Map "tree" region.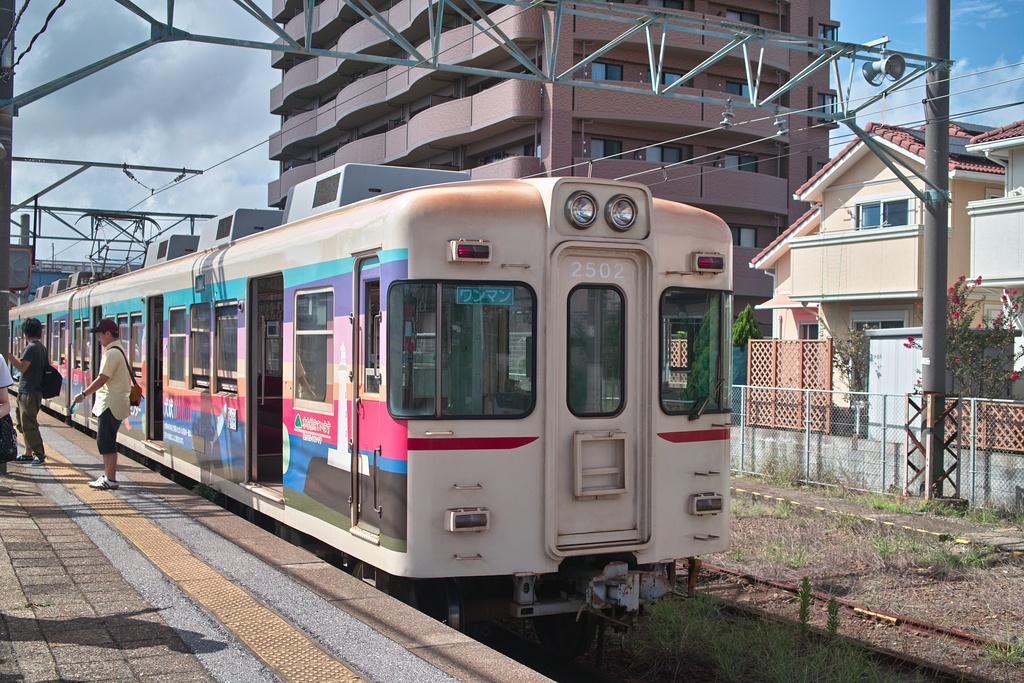
Mapped to (x1=727, y1=298, x2=765, y2=358).
